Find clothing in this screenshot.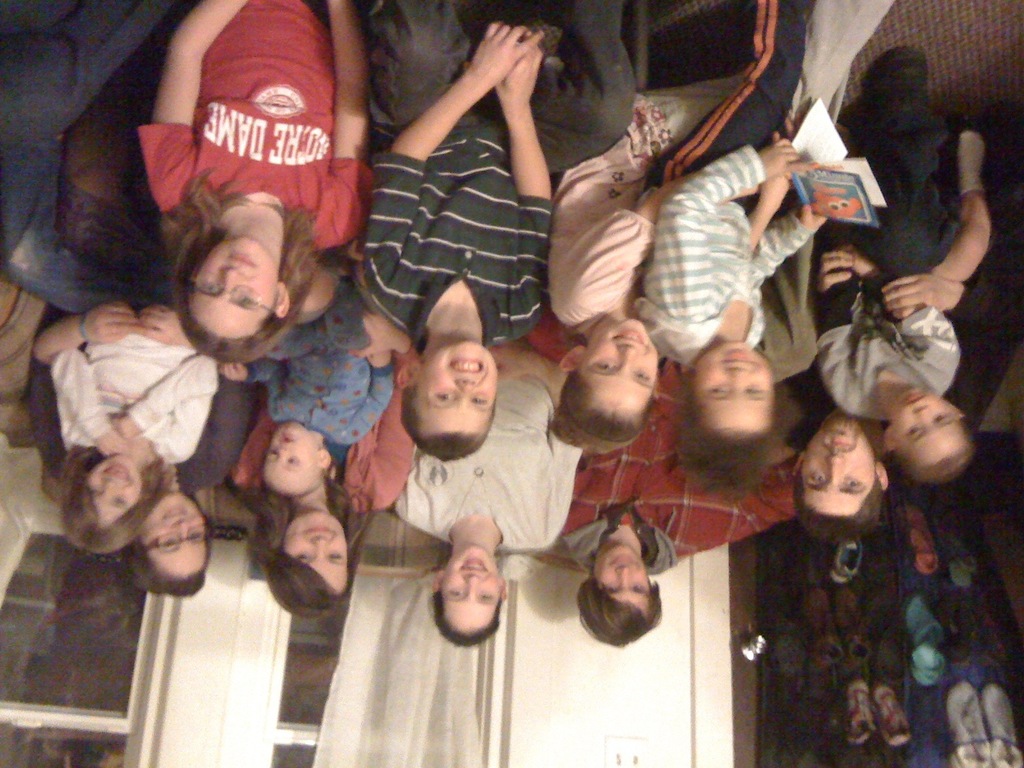
The bounding box for clothing is [814,85,959,419].
